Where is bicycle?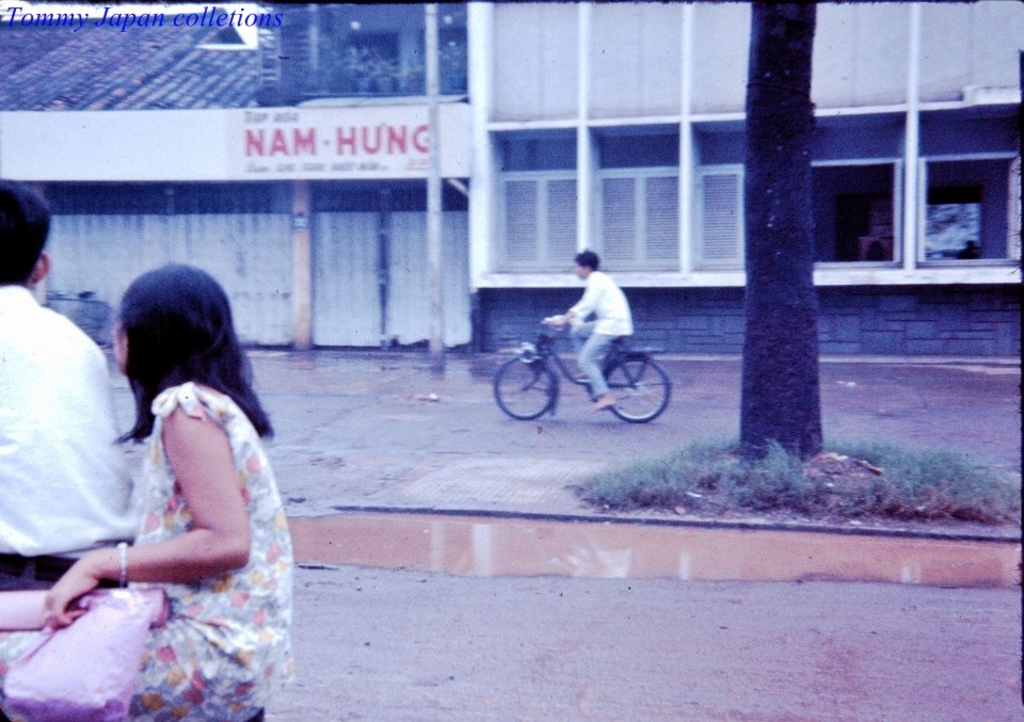
bbox(494, 325, 672, 423).
